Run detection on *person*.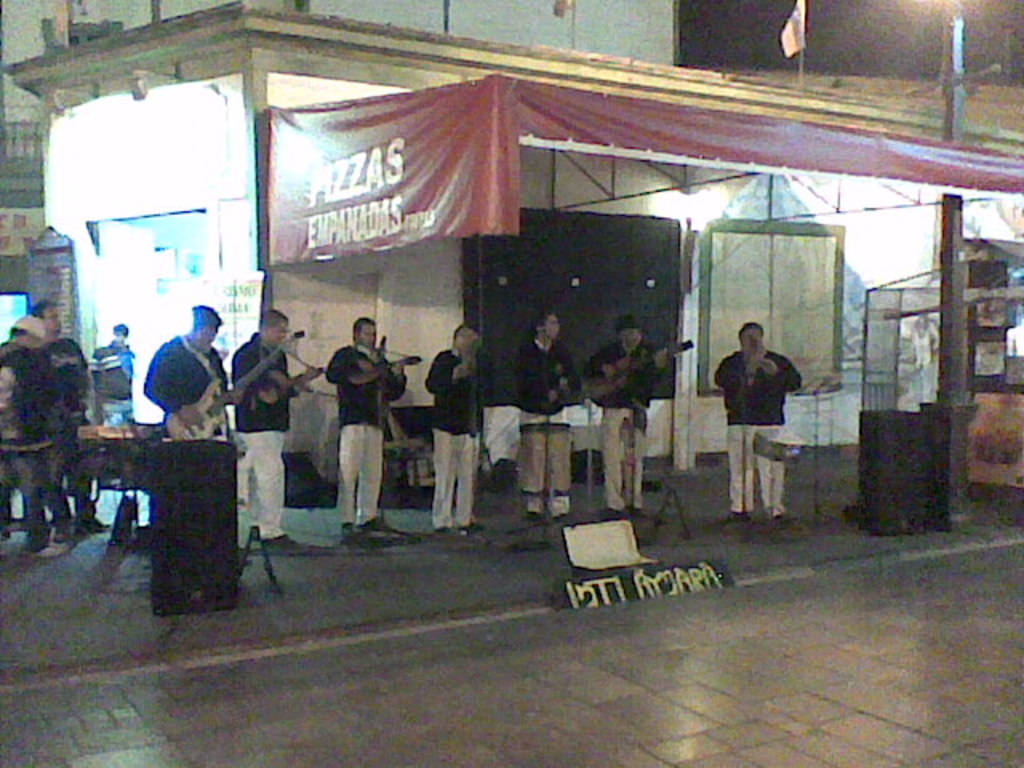
Result: [714, 322, 800, 515].
